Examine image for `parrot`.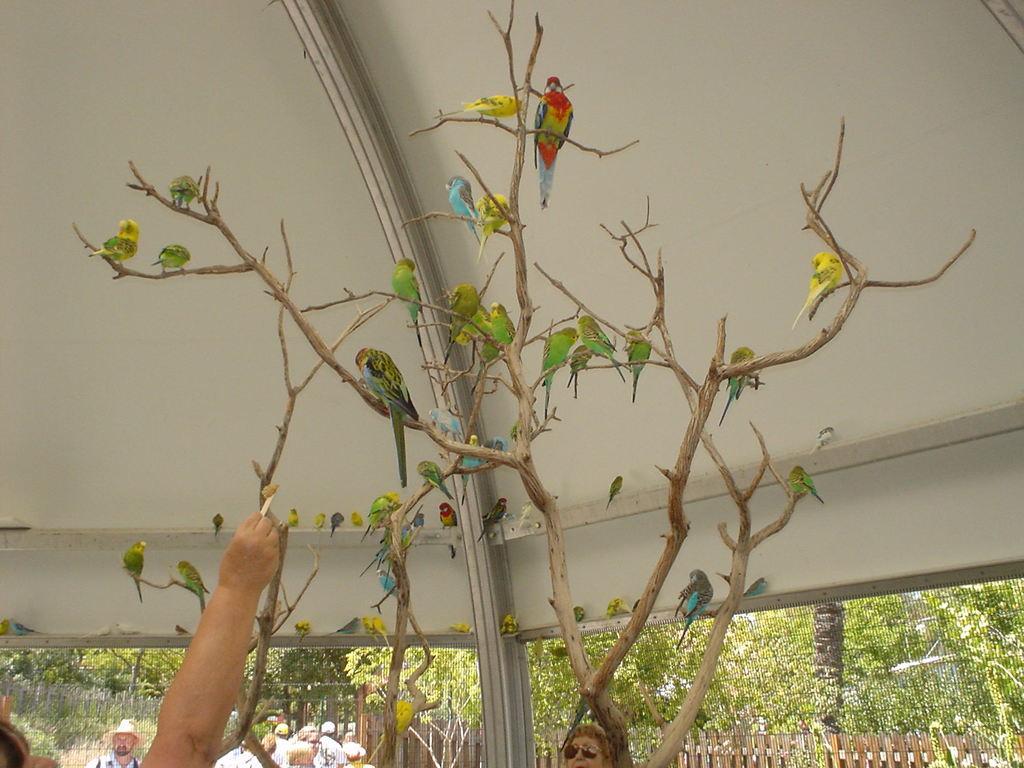
Examination result: pyautogui.locateOnScreen(347, 349, 426, 494).
